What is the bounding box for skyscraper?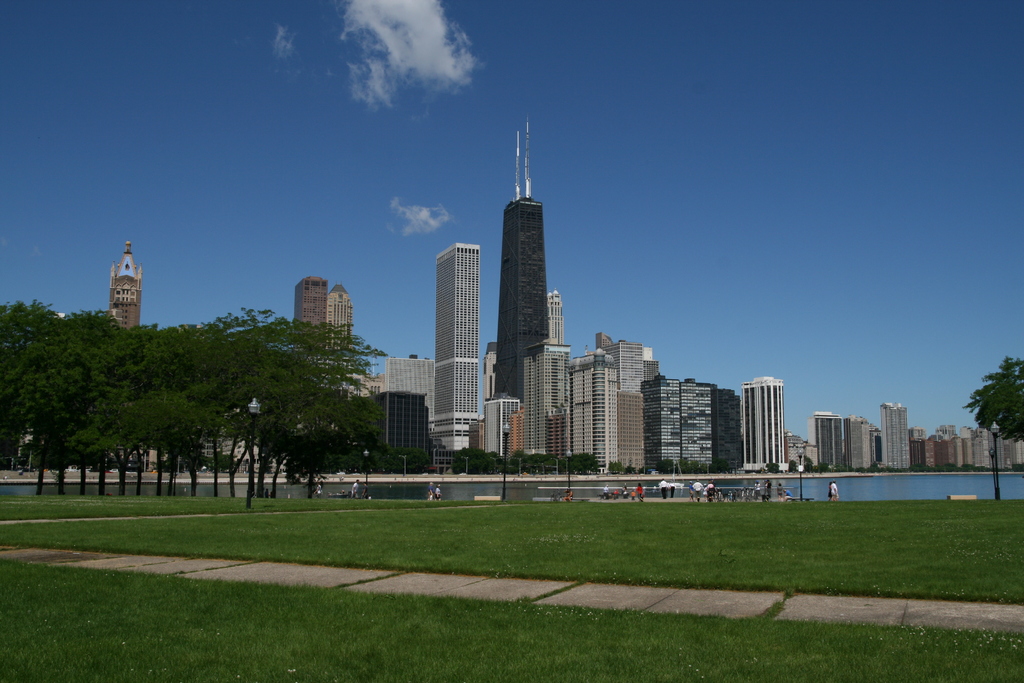
(542, 288, 568, 453).
